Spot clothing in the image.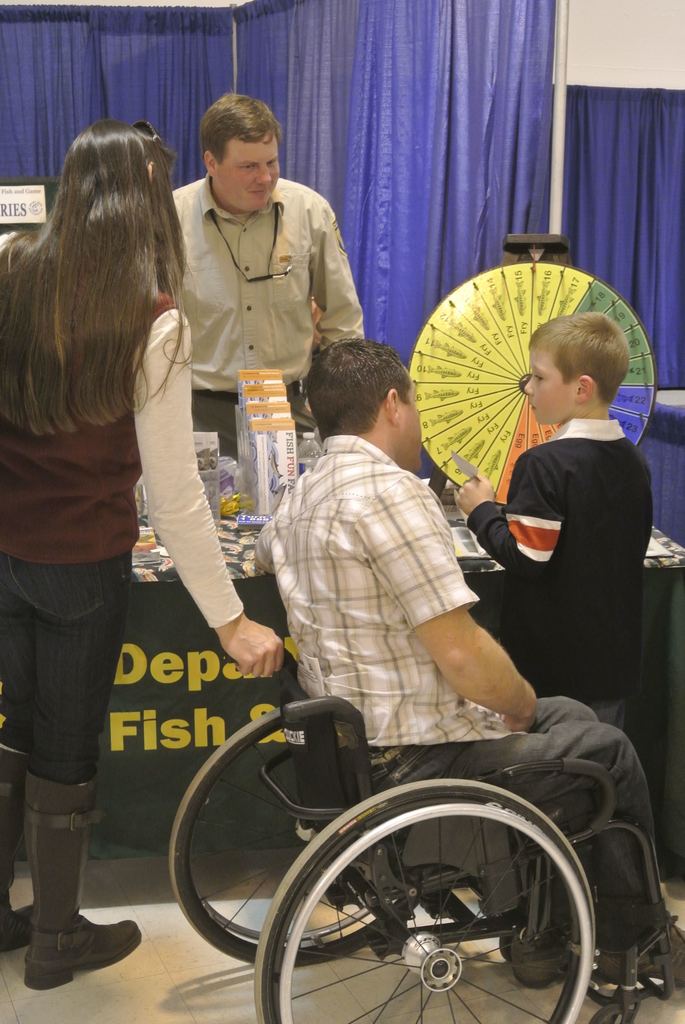
clothing found at (174,185,366,454).
